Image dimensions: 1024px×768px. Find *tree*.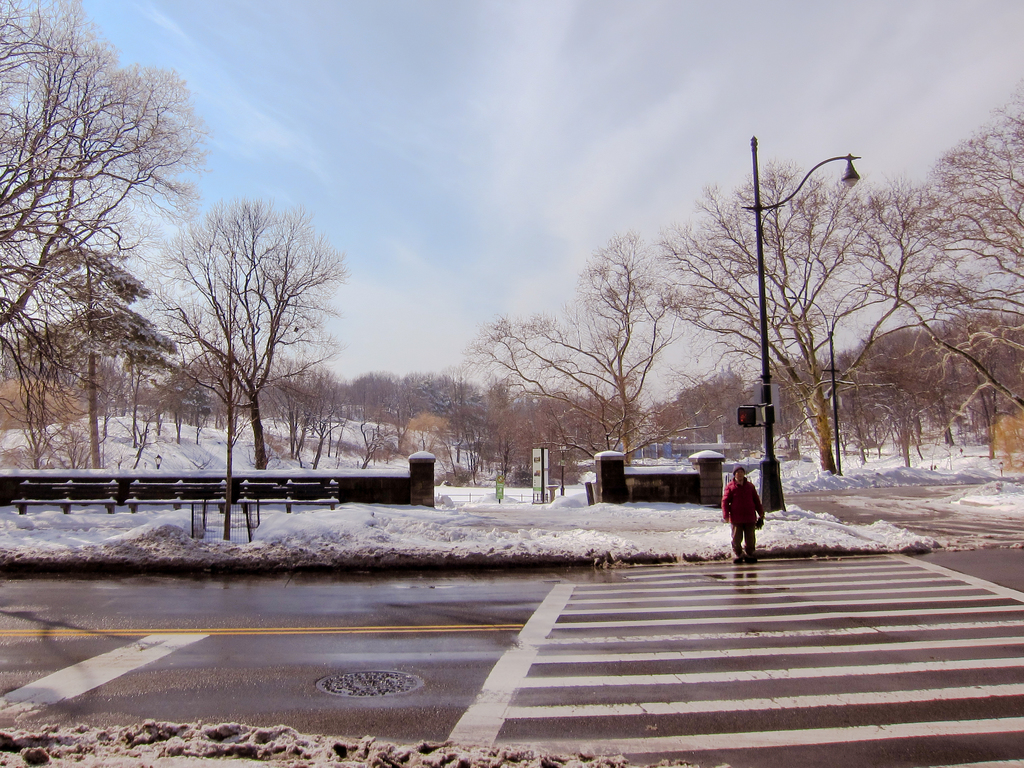
(left=150, top=190, right=337, bottom=465).
